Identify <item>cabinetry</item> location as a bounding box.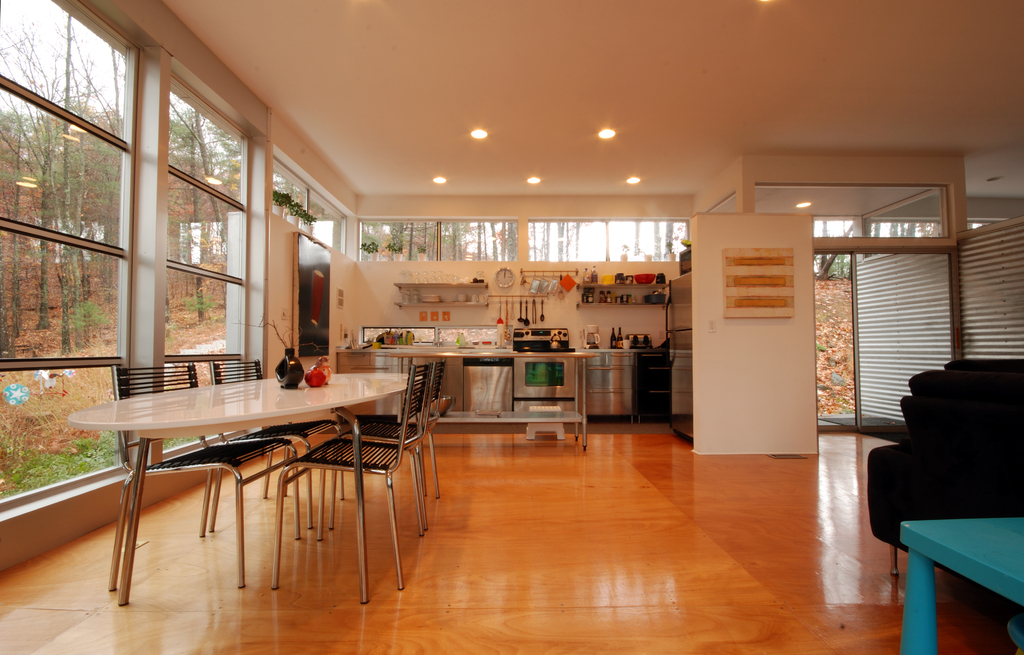
{"x1": 464, "y1": 349, "x2": 518, "y2": 417}.
